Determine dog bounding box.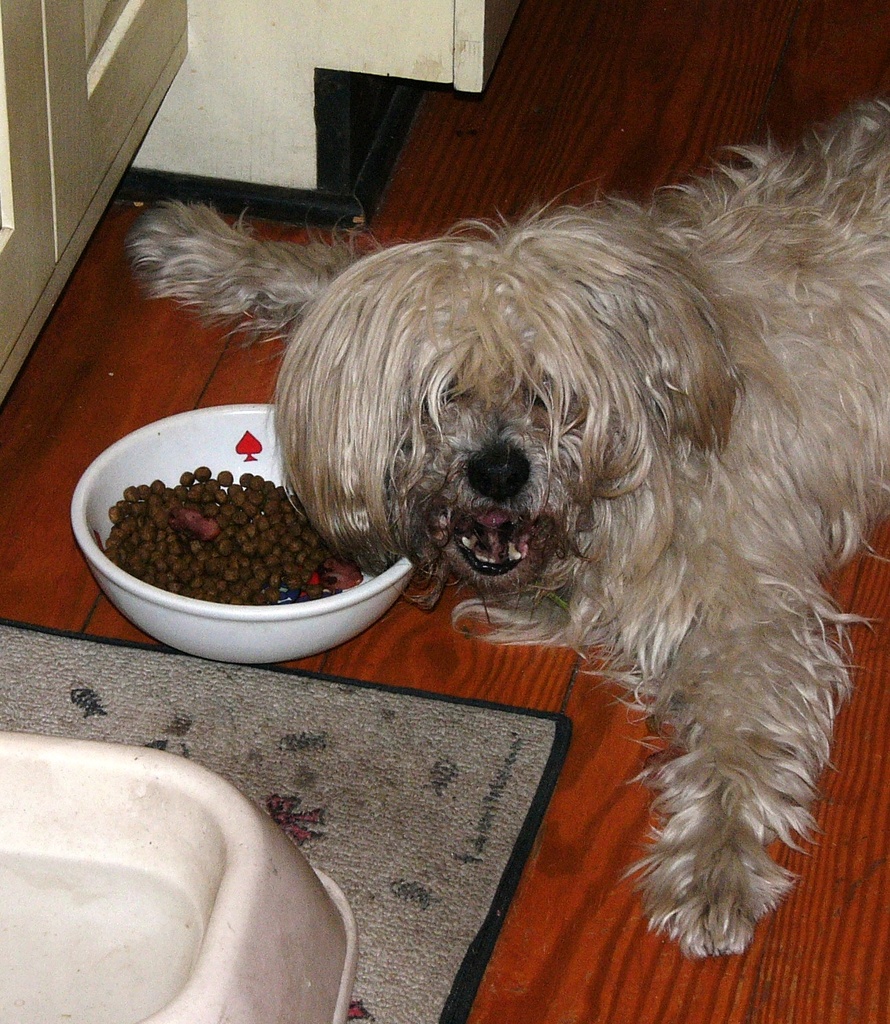
Determined: left=120, top=88, right=889, bottom=962.
